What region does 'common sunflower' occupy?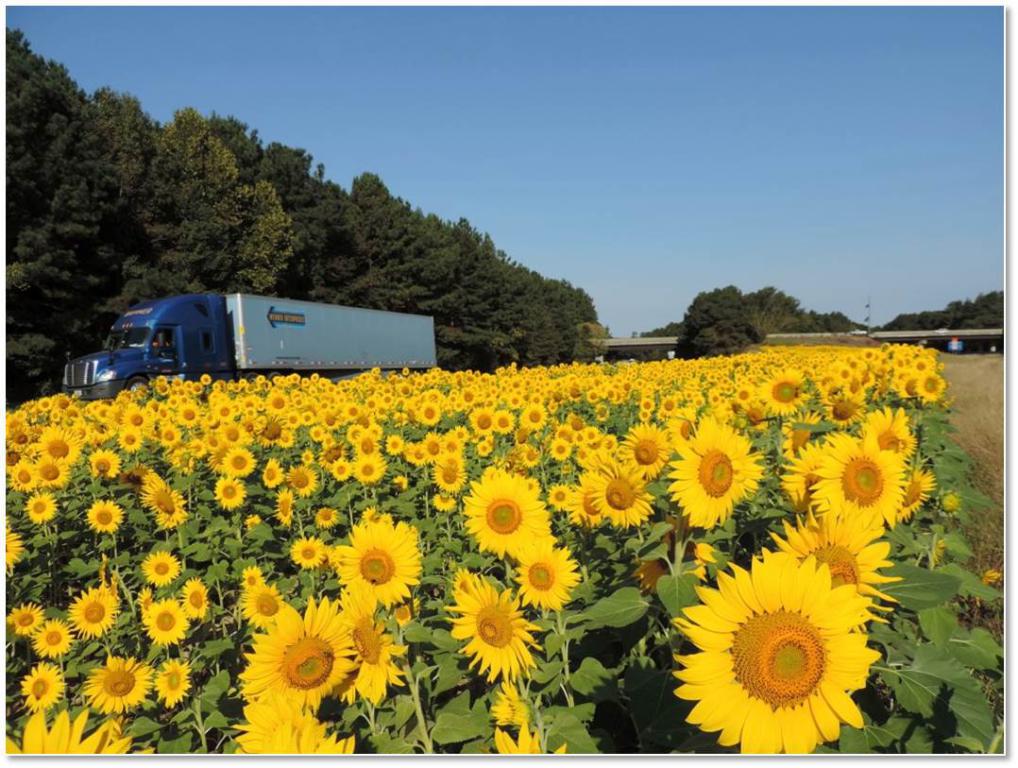
Rect(17, 657, 72, 710).
